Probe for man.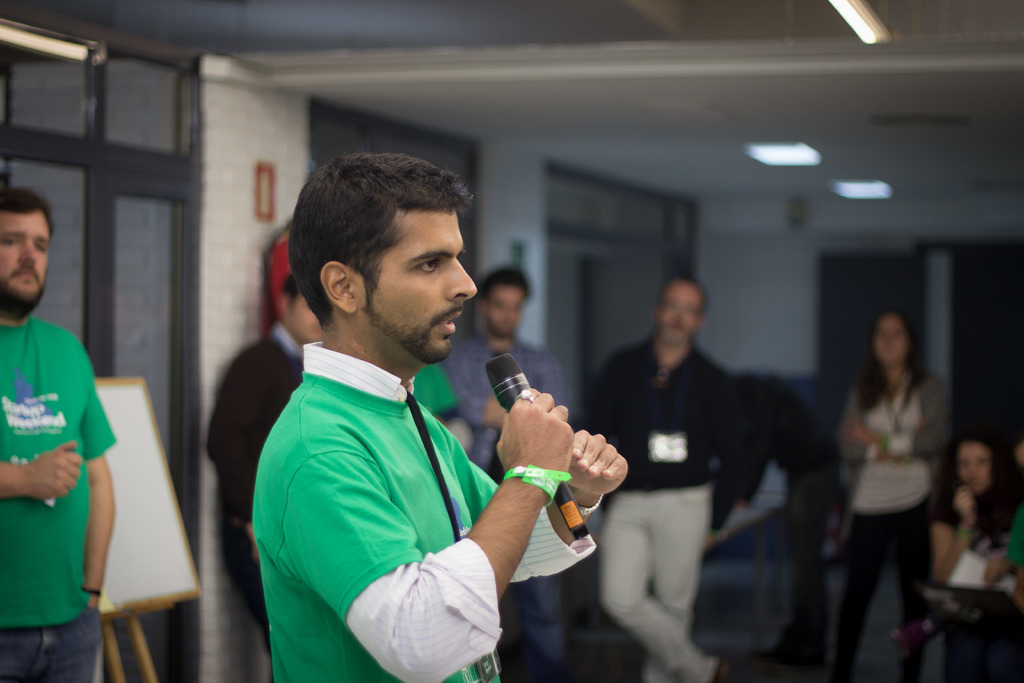
Probe result: [x1=263, y1=152, x2=627, y2=682].
